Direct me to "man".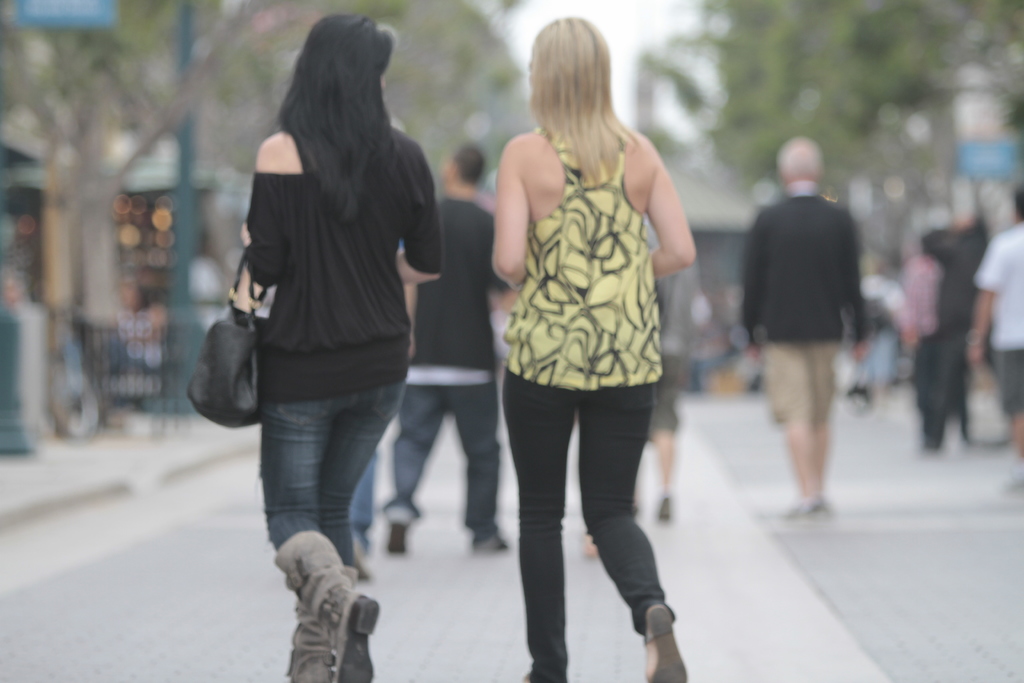
Direction: BBox(967, 189, 1023, 489).
